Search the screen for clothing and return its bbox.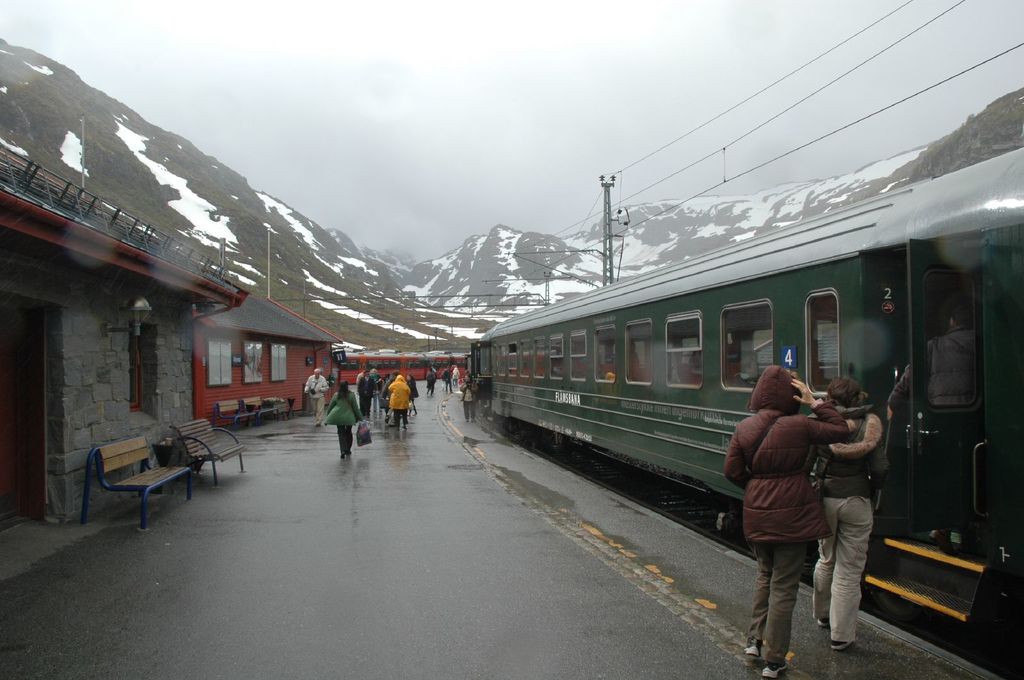
Found: left=717, top=411, right=881, bottom=679.
